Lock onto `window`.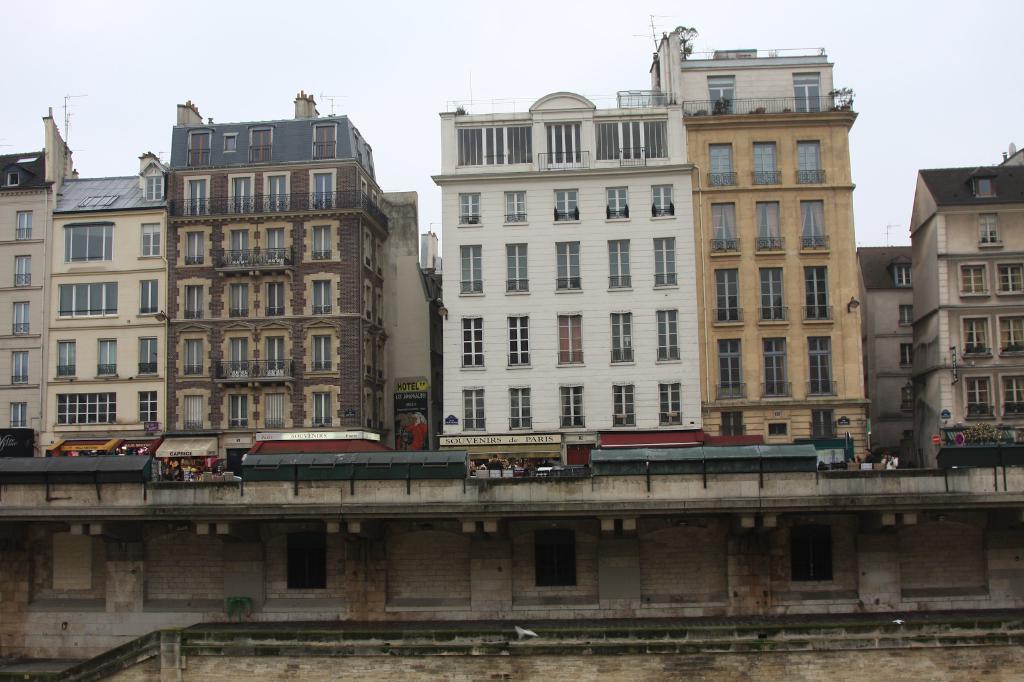
Locked: [x1=57, y1=392, x2=118, y2=427].
